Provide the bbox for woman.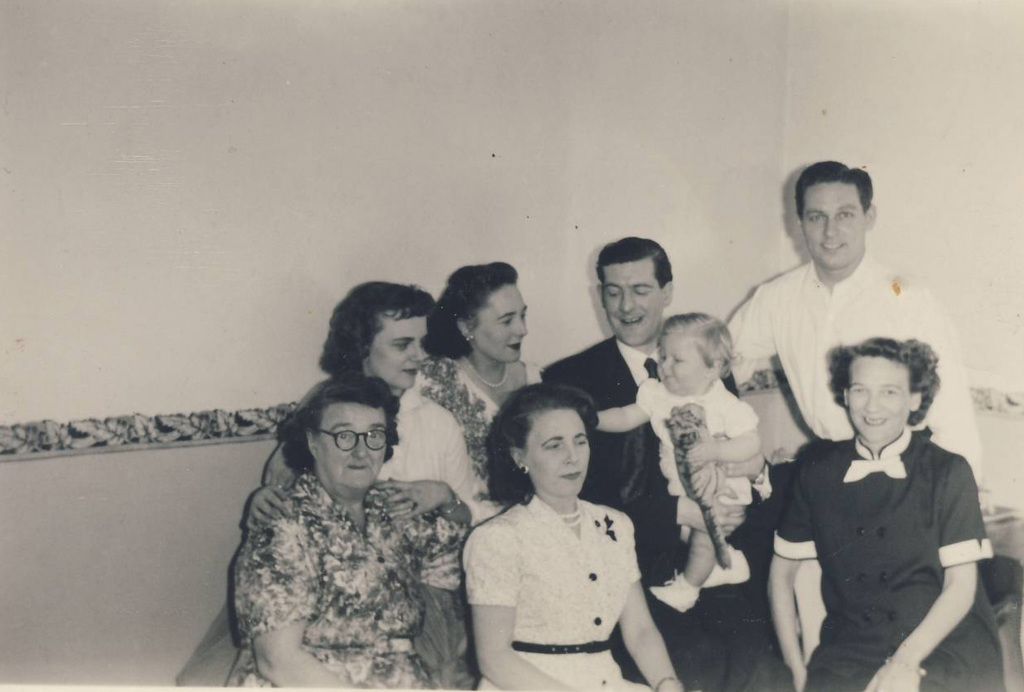
(765, 335, 1010, 691).
